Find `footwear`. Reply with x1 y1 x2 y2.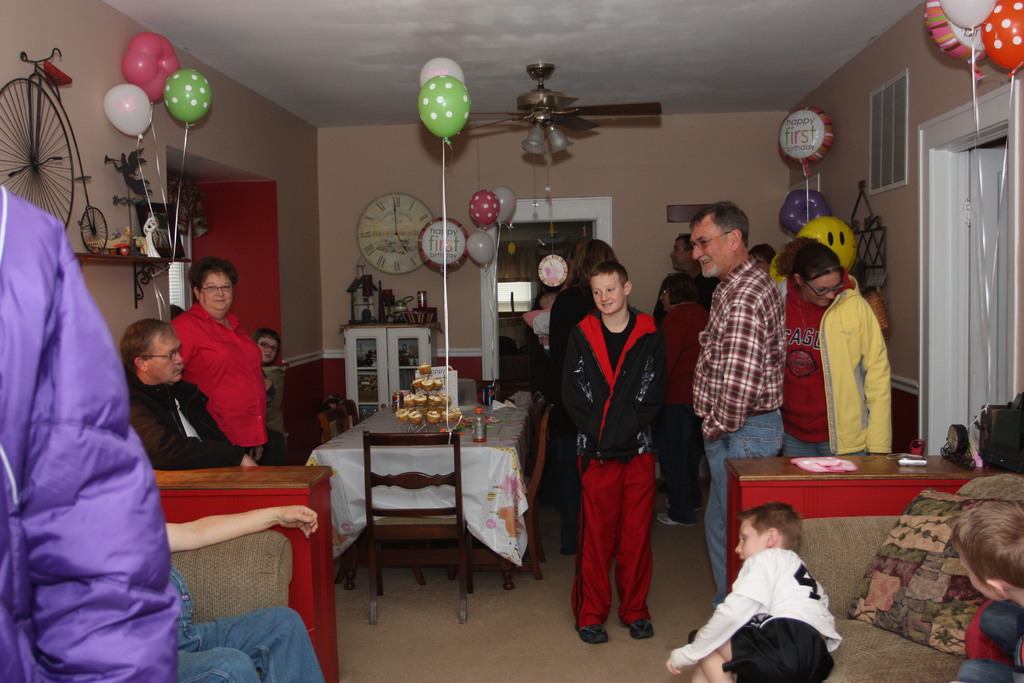
576 618 610 645.
